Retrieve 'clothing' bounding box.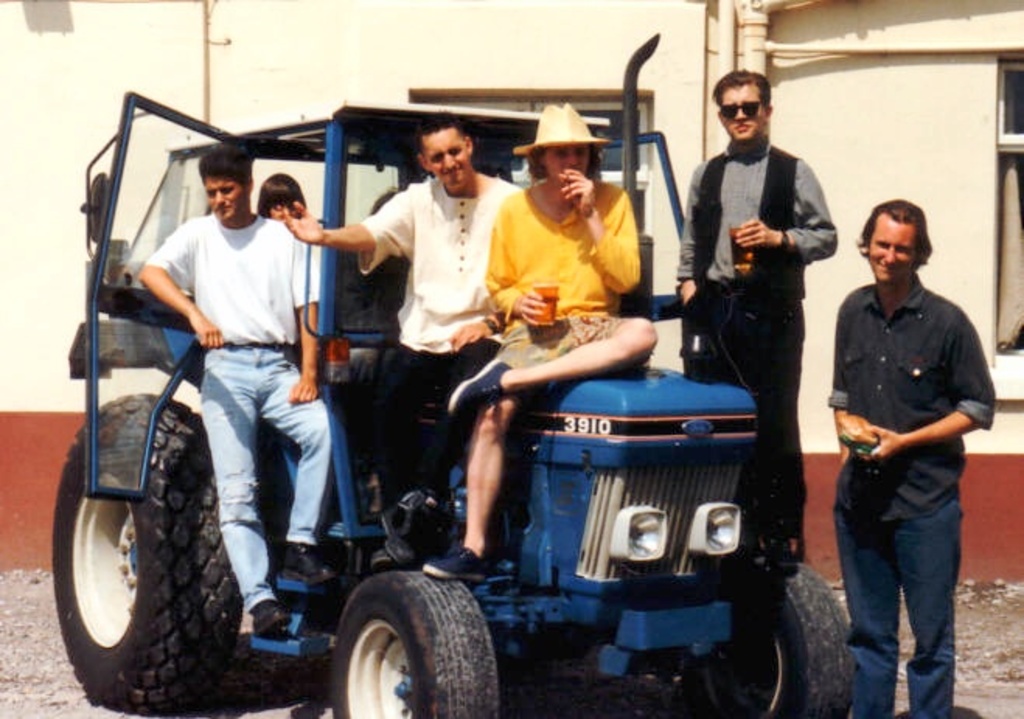
Bounding box: 140,210,329,610.
